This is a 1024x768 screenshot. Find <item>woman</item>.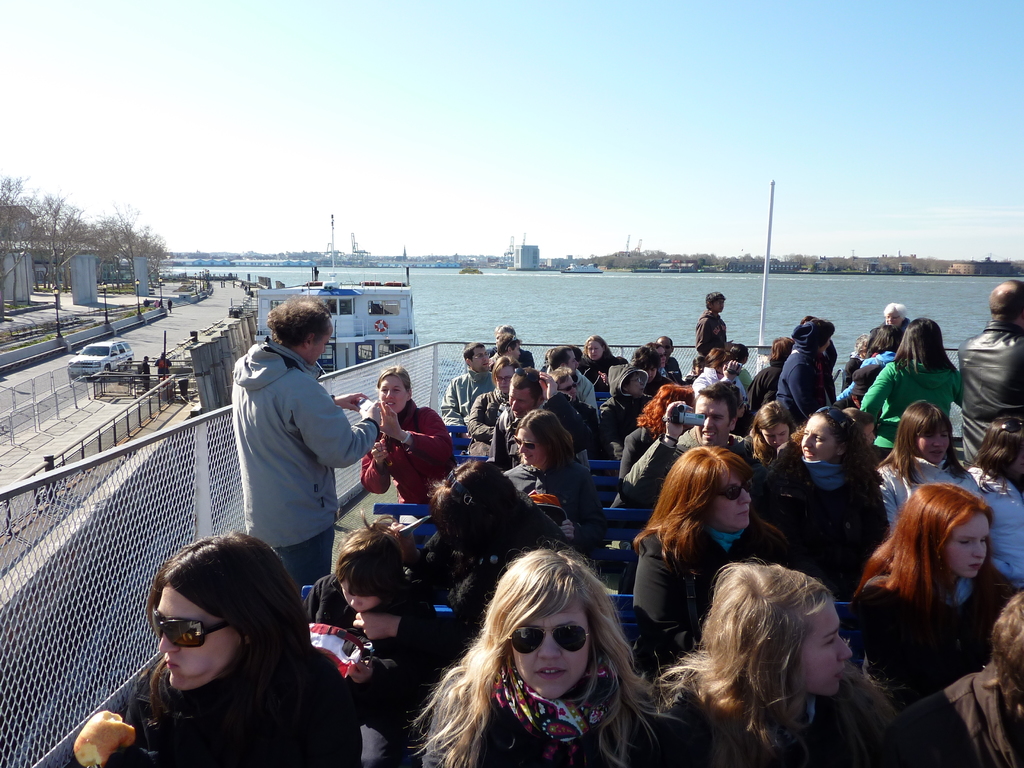
Bounding box: (361, 367, 456, 504).
